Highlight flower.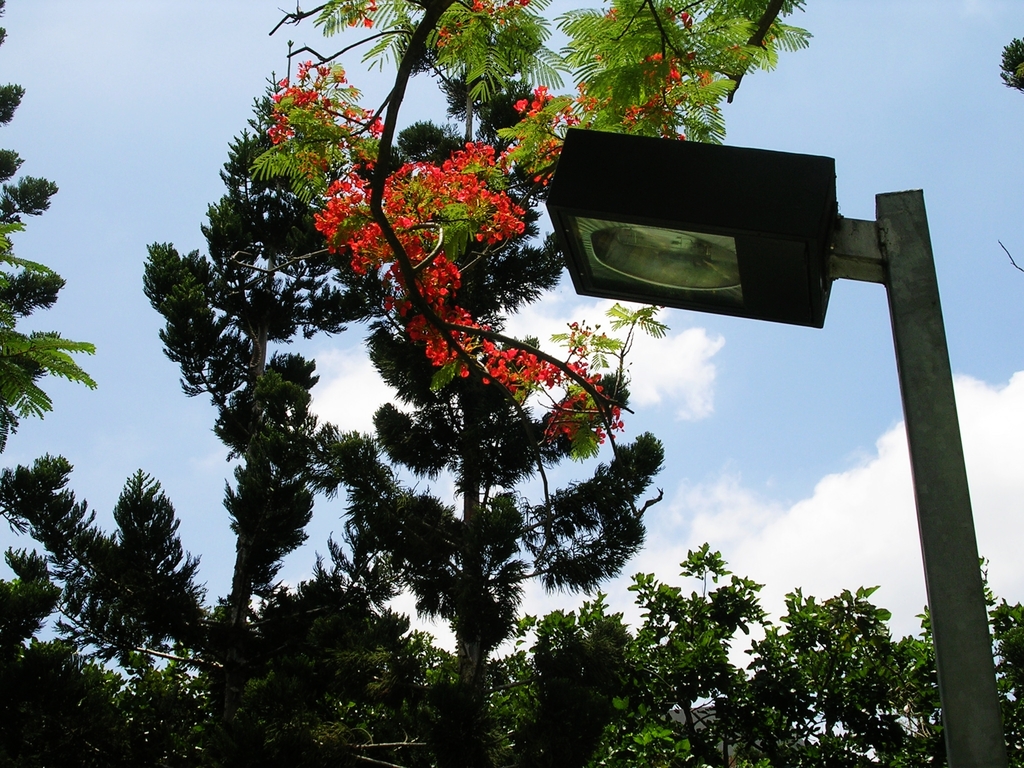
Highlighted region: crop(602, 3, 620, 22).
